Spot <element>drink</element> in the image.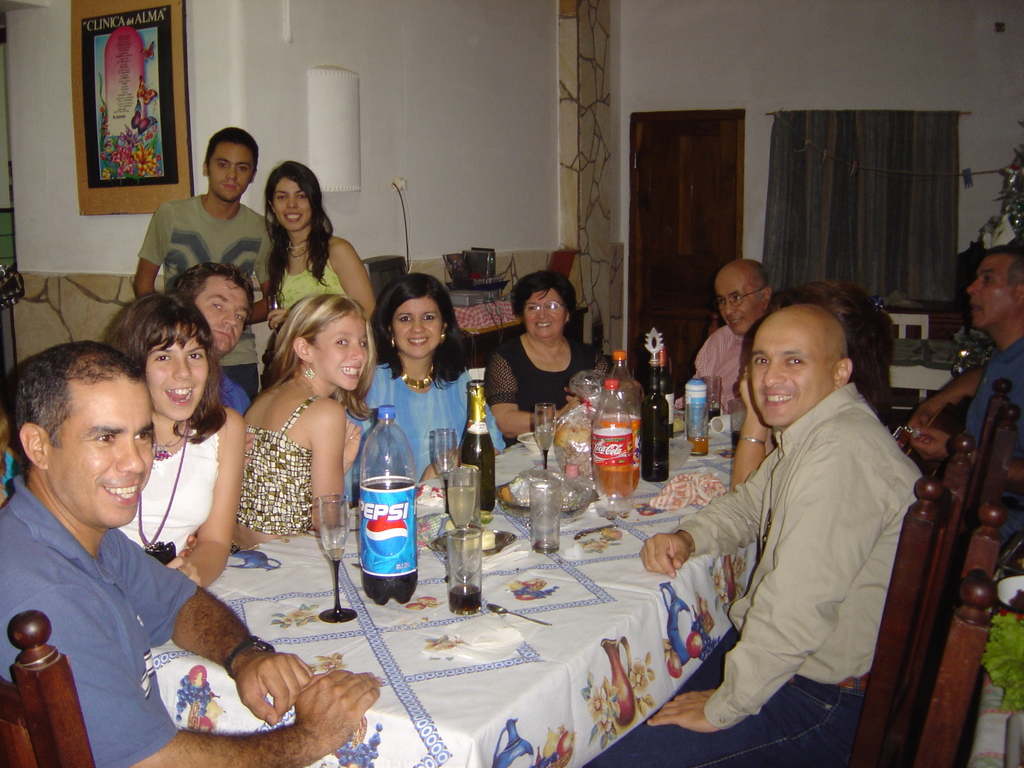
<element>drink</element> found at <bbox>449, 486, 476, 532</bbox>.
